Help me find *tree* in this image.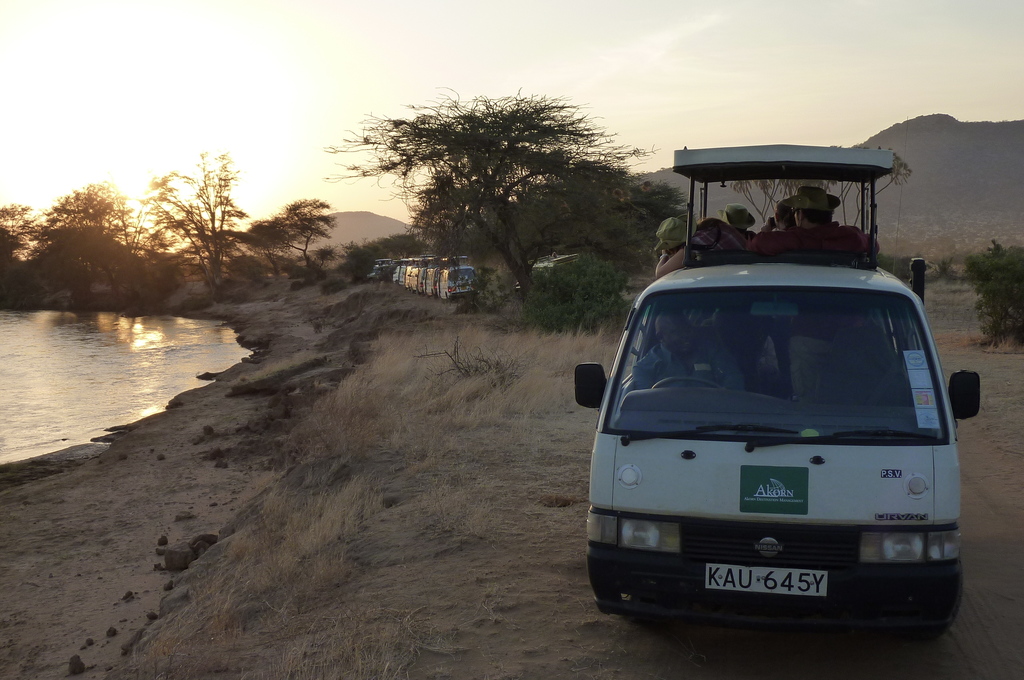
Found it: box=[21, 154, 150, 302].
